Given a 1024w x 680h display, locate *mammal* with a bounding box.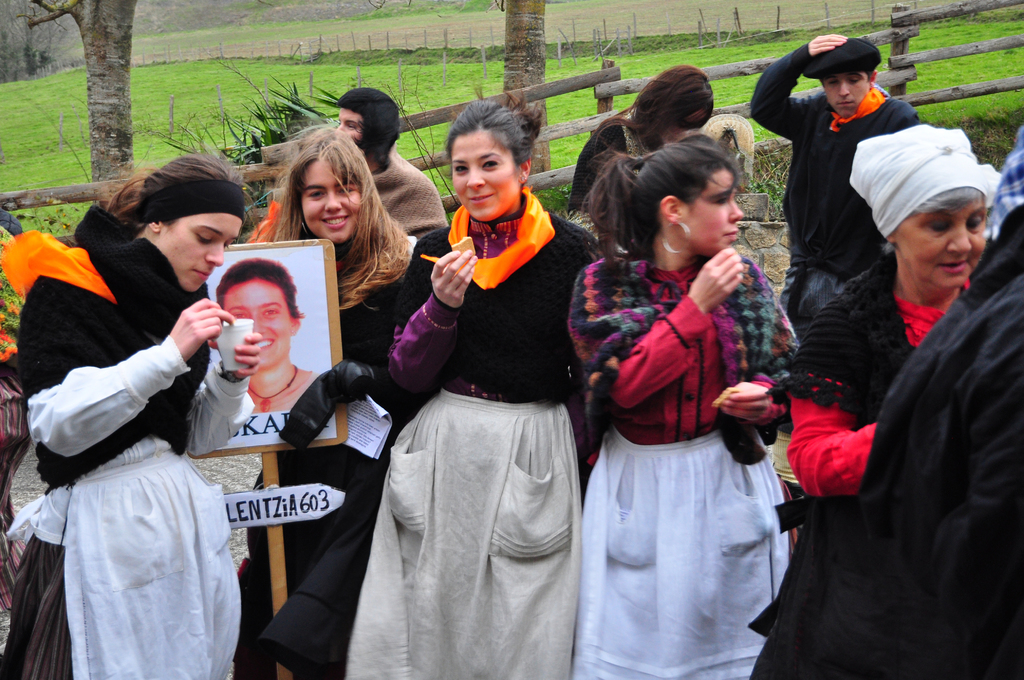
Located: bbox(746, 119, 990, 679).
